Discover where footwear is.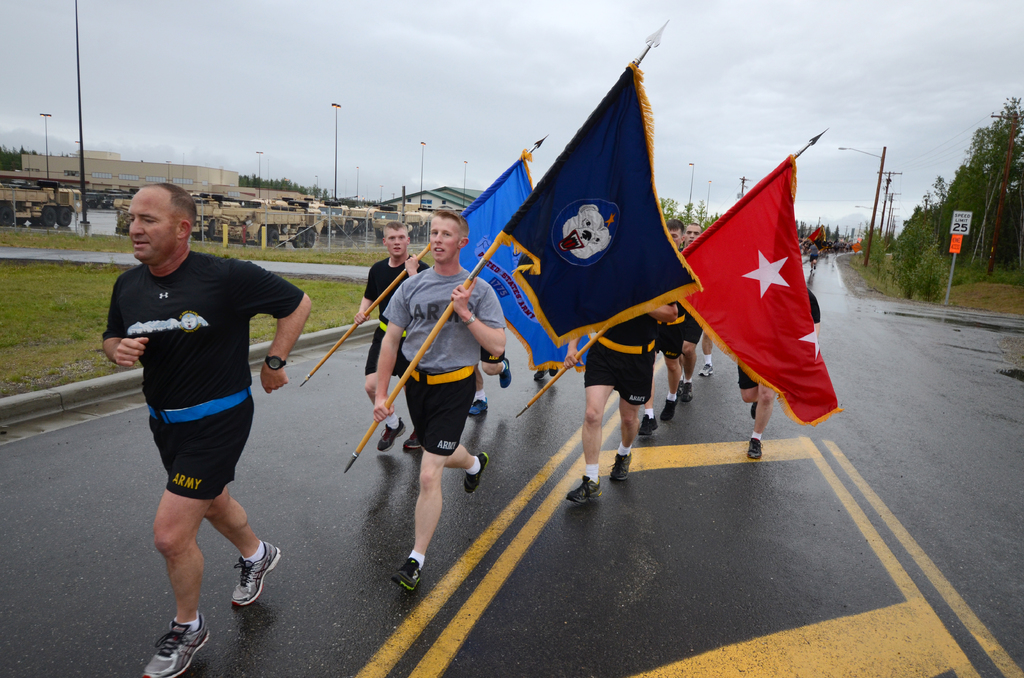
Discovered at <bbox>142, 613, 220, 677</bbox>.
